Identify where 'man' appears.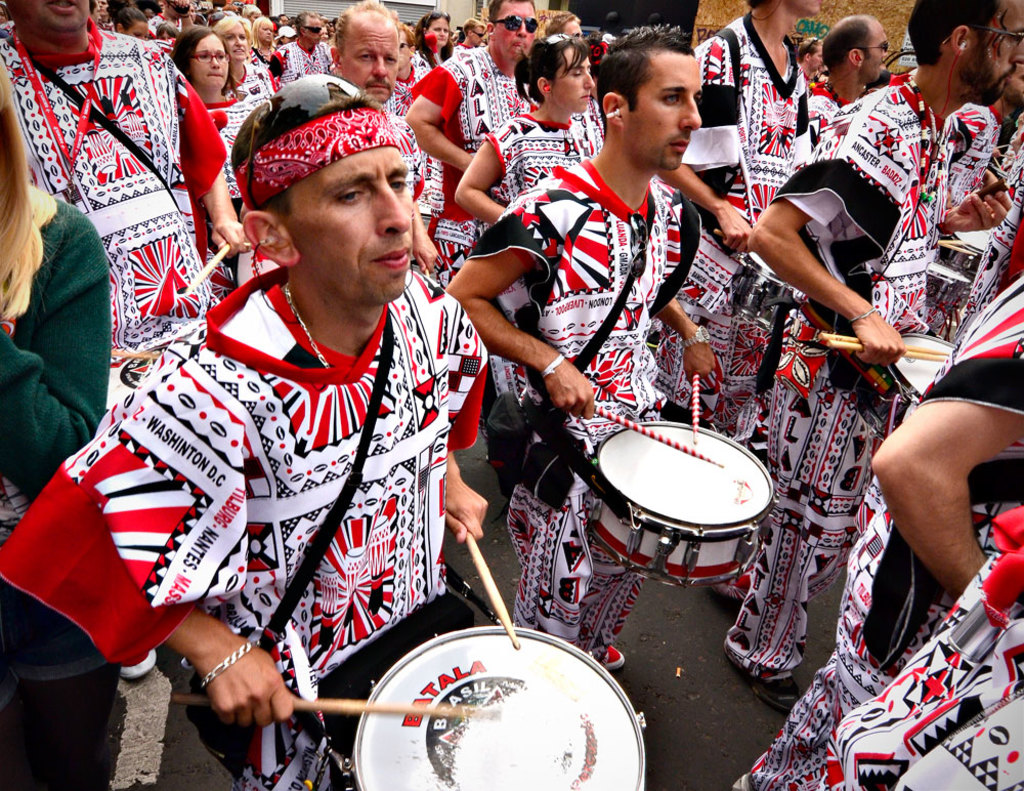
Appears at detection(743, 0, 1023, 706).
